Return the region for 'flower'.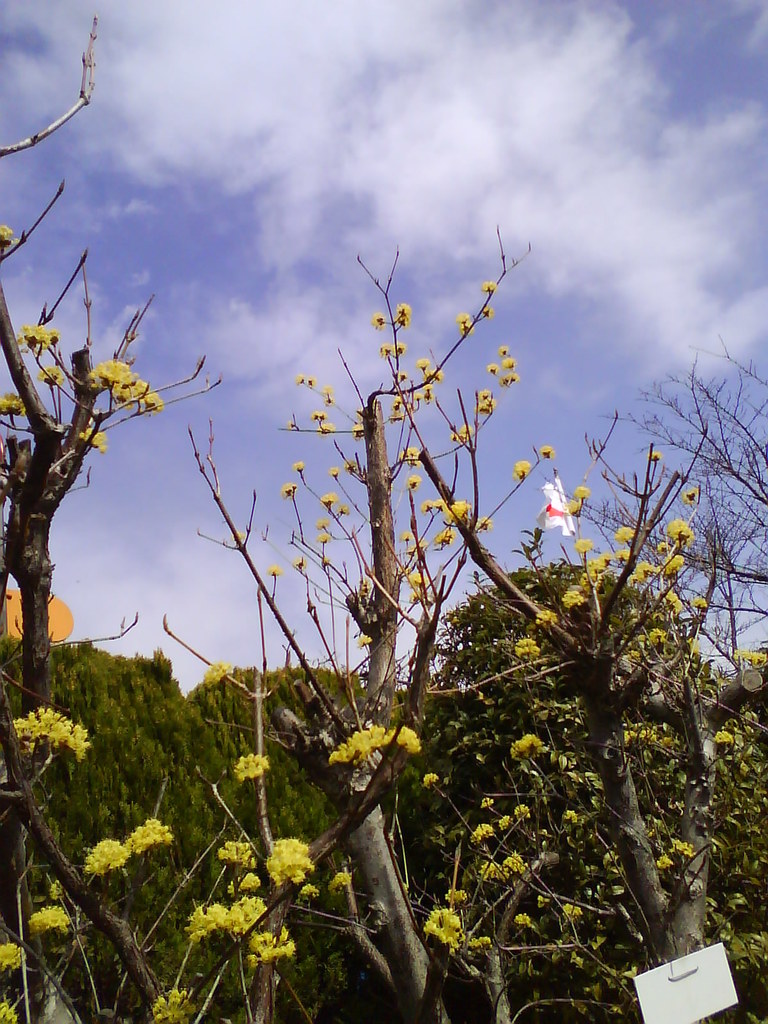
crop(513, 732, 546, 762).
